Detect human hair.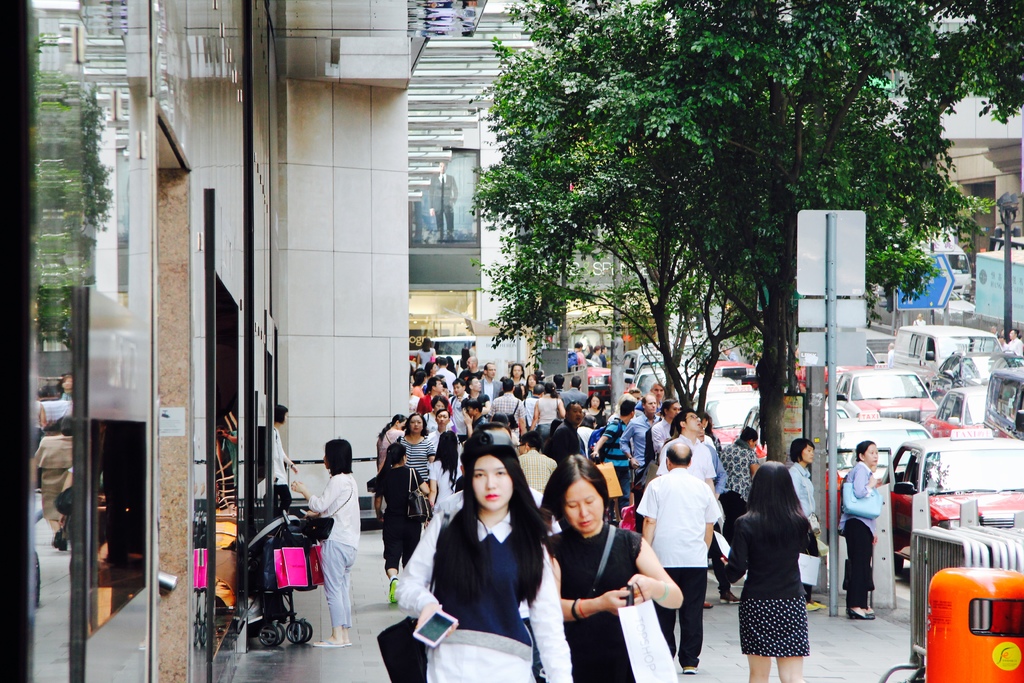
Detected at select_region(404, 414, 428, 431).
